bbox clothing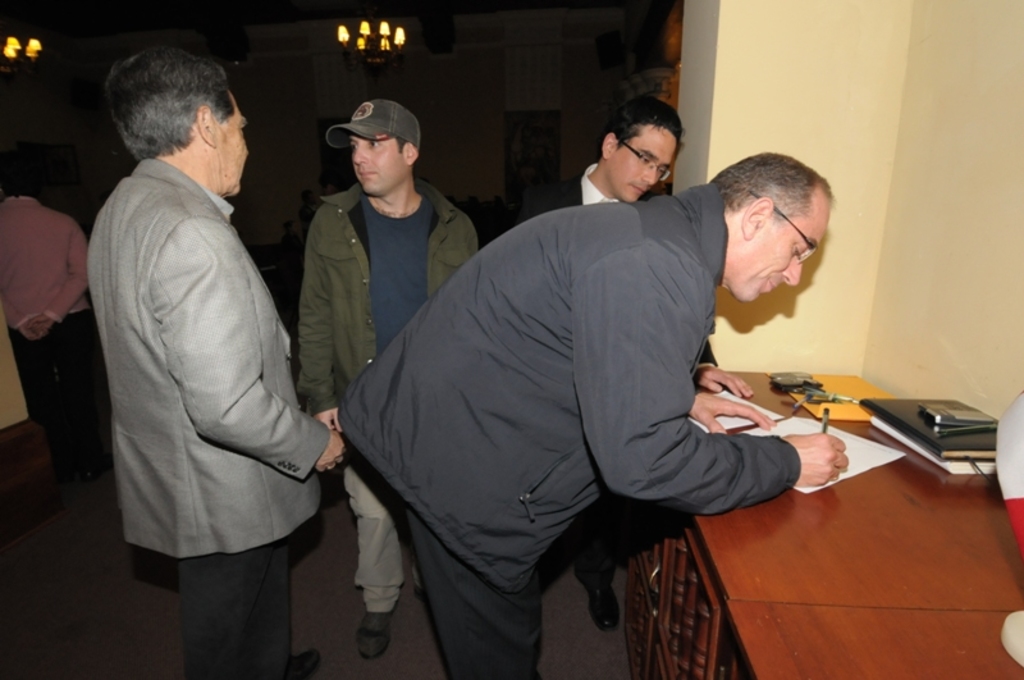
bbox=(517, 160, 620, 593)
